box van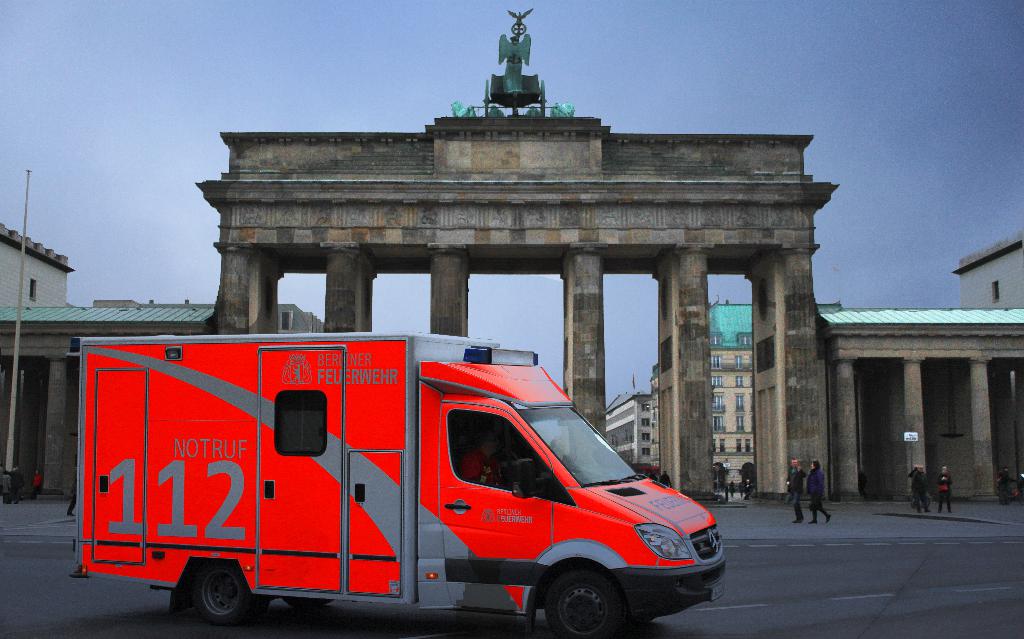
<box>68,333,728,638</box>
